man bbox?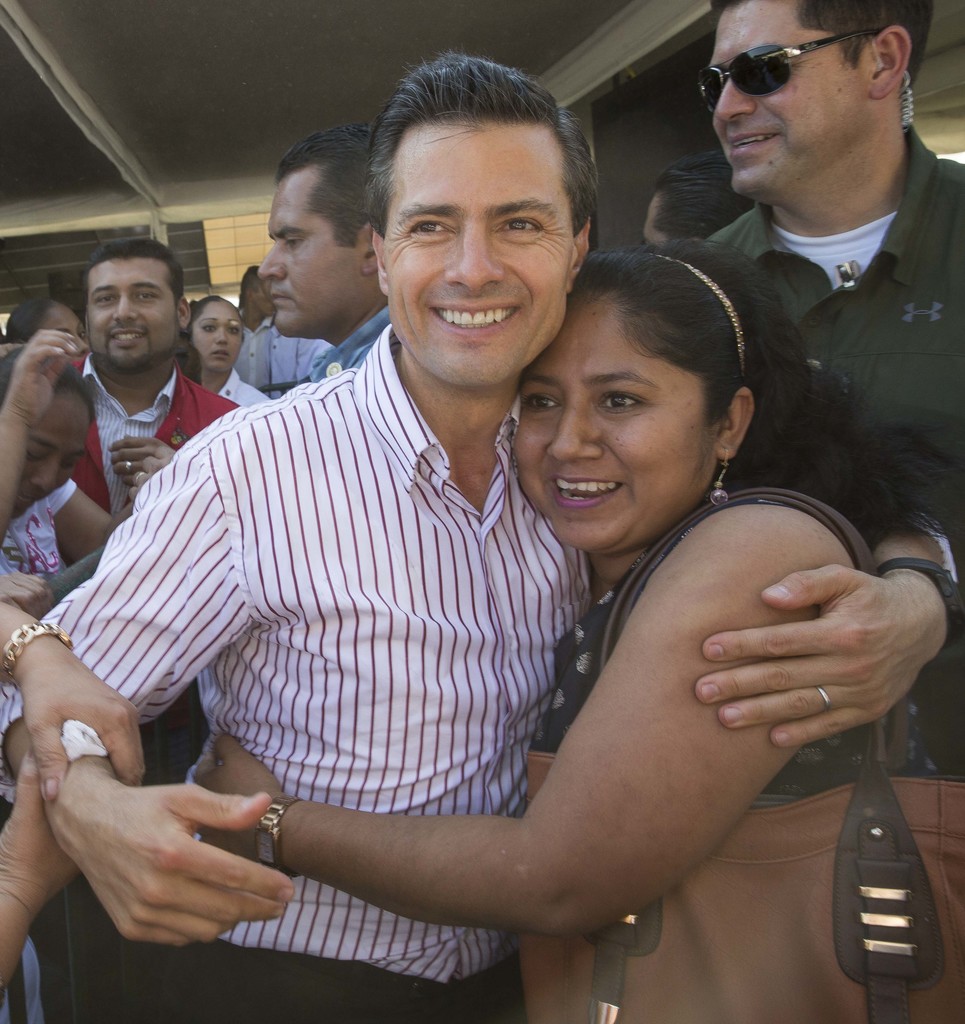
<bbox>64, 234, 243, 513</bbox>
